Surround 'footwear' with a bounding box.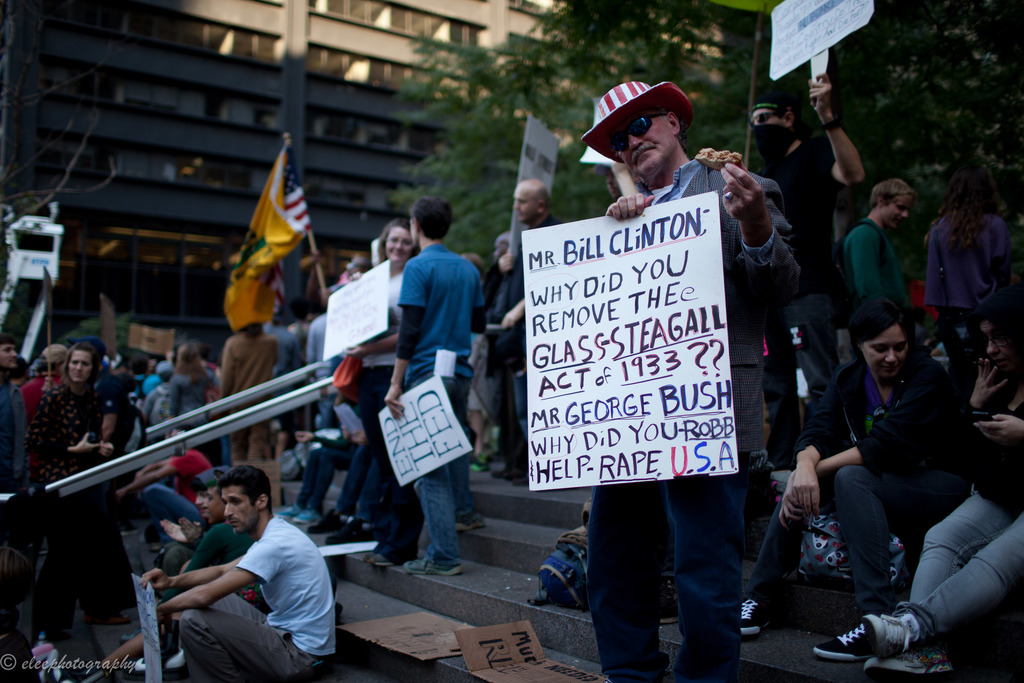
detection(401, 557, 460, 578).
